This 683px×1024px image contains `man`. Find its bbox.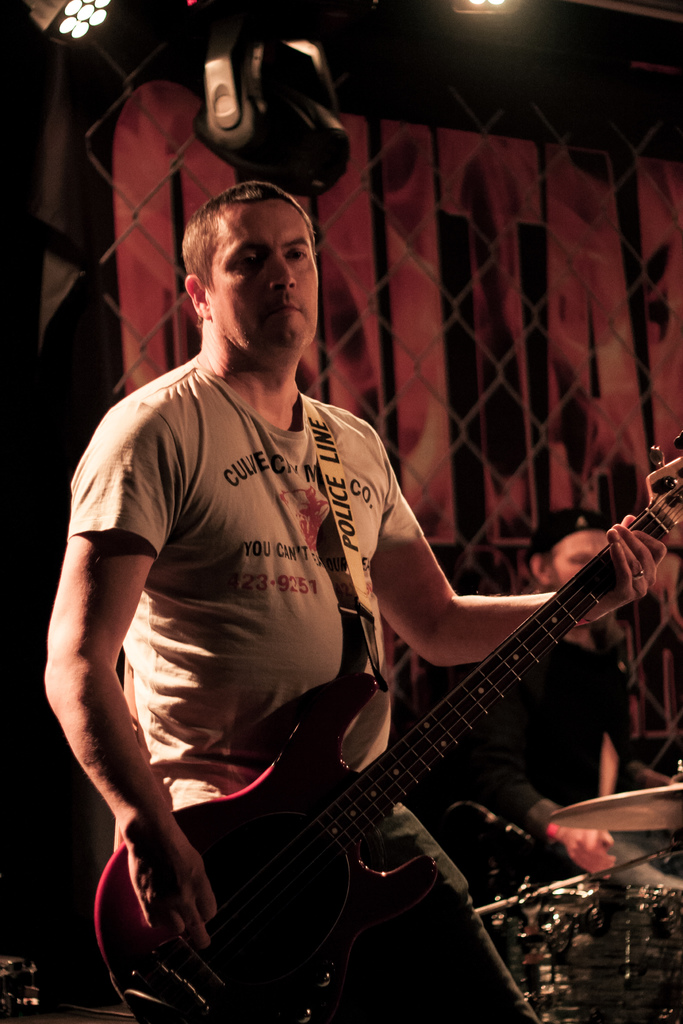
select_region(43, 179, 666, 1023).
